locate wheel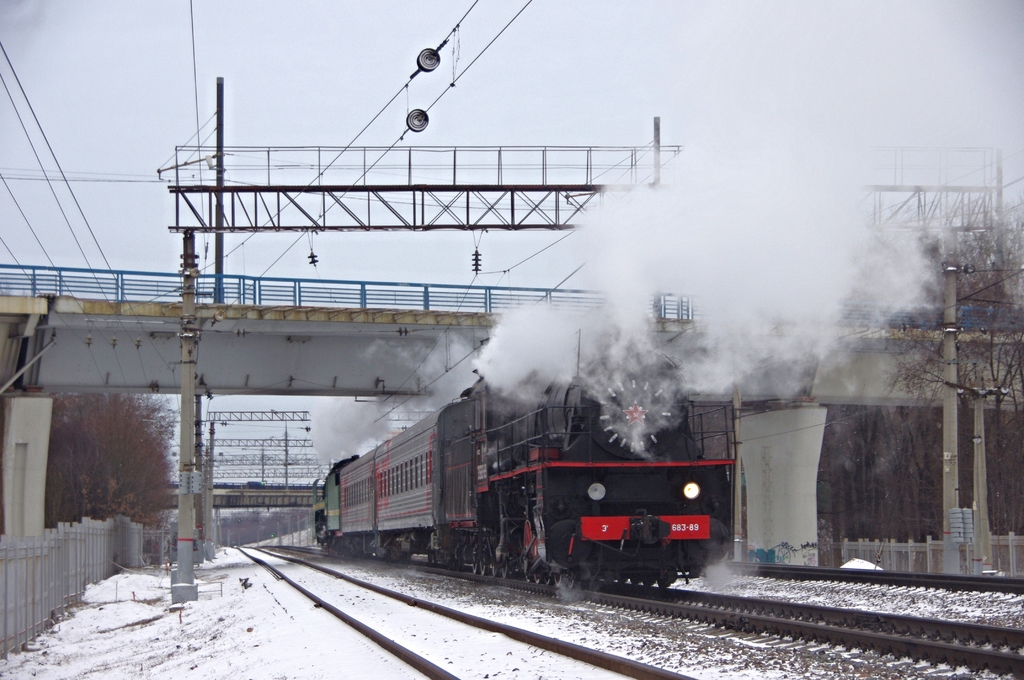
Rect(469, 546, 477, 579)
